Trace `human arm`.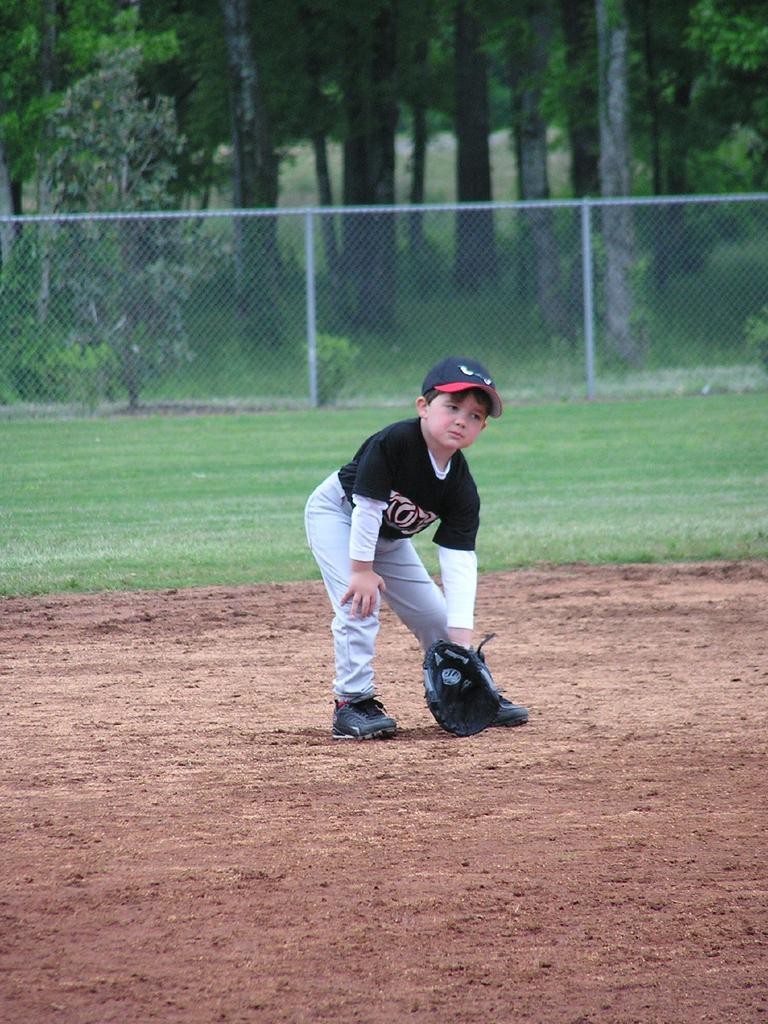
Traced to 341, 422, 402, 636.
